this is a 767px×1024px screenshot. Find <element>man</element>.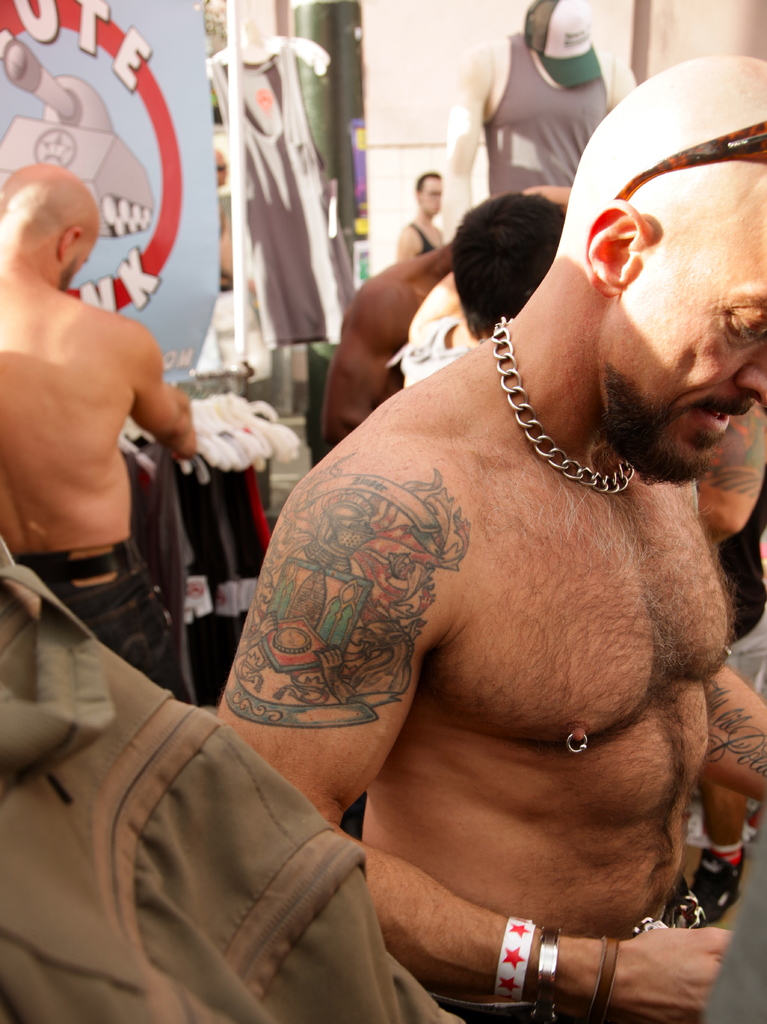
Bounding box: rect(175, 129, 766, 960).
